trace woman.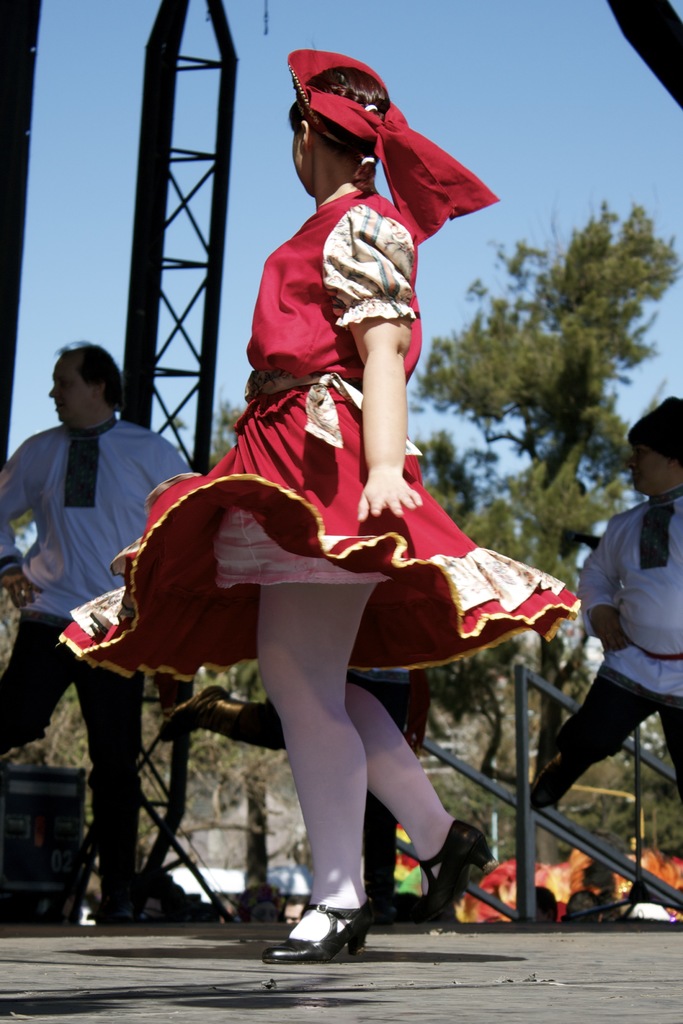
Traced to (left=190, top=44, right=501, bottom=751).
